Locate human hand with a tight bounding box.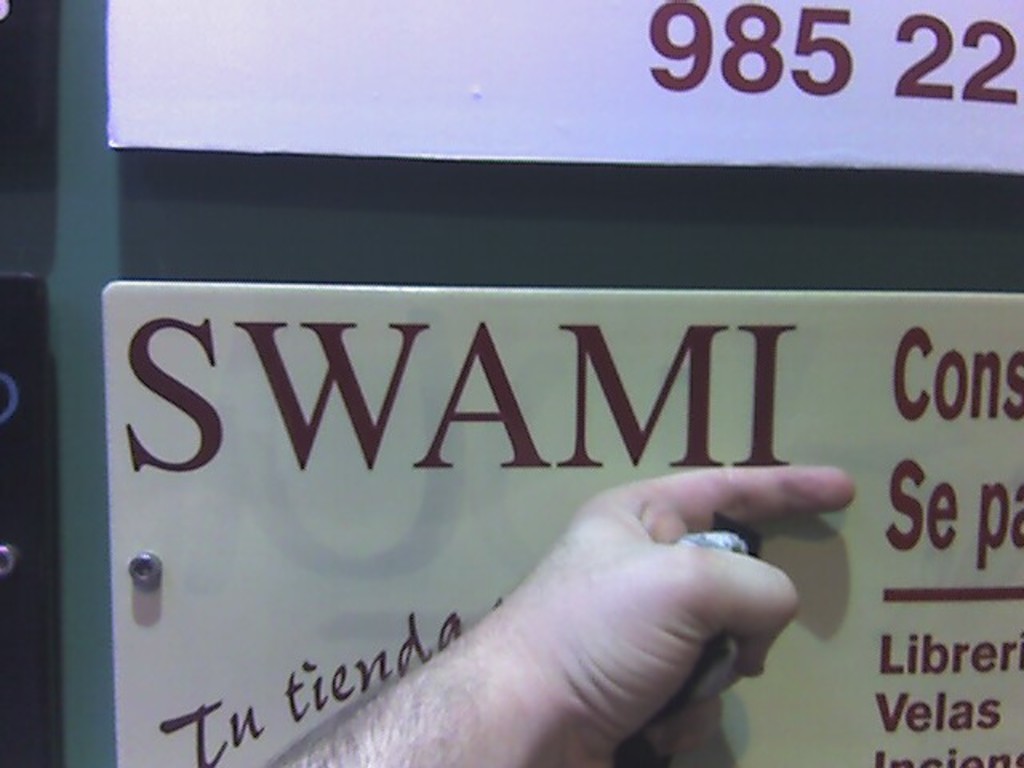
(510, 464, 862, 766).
